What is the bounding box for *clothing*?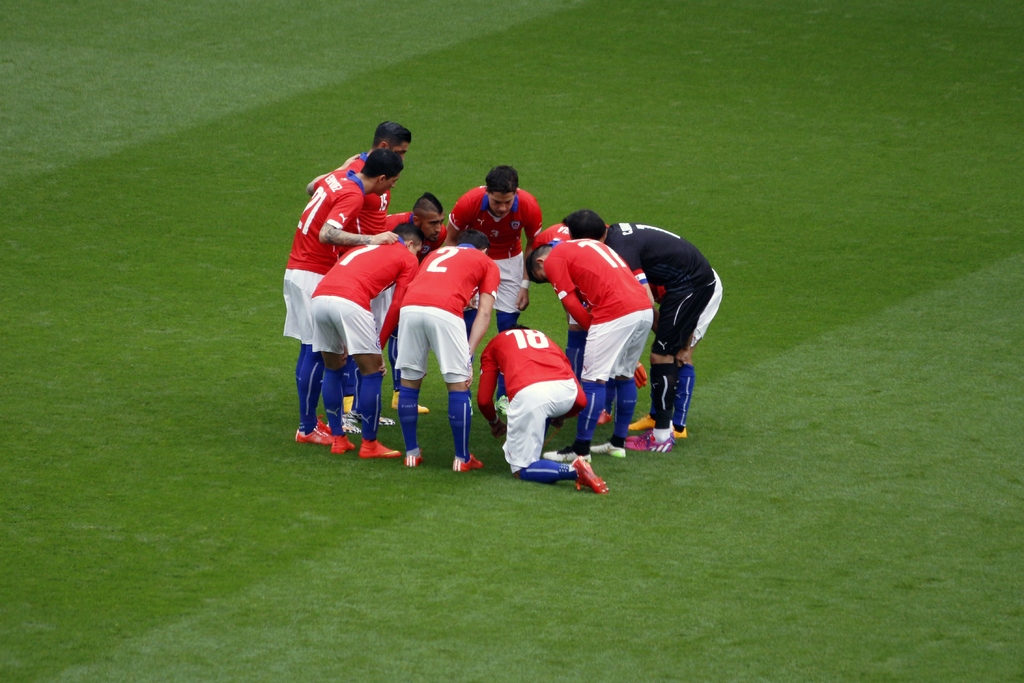
bbox(604, 227, 720, 372).
